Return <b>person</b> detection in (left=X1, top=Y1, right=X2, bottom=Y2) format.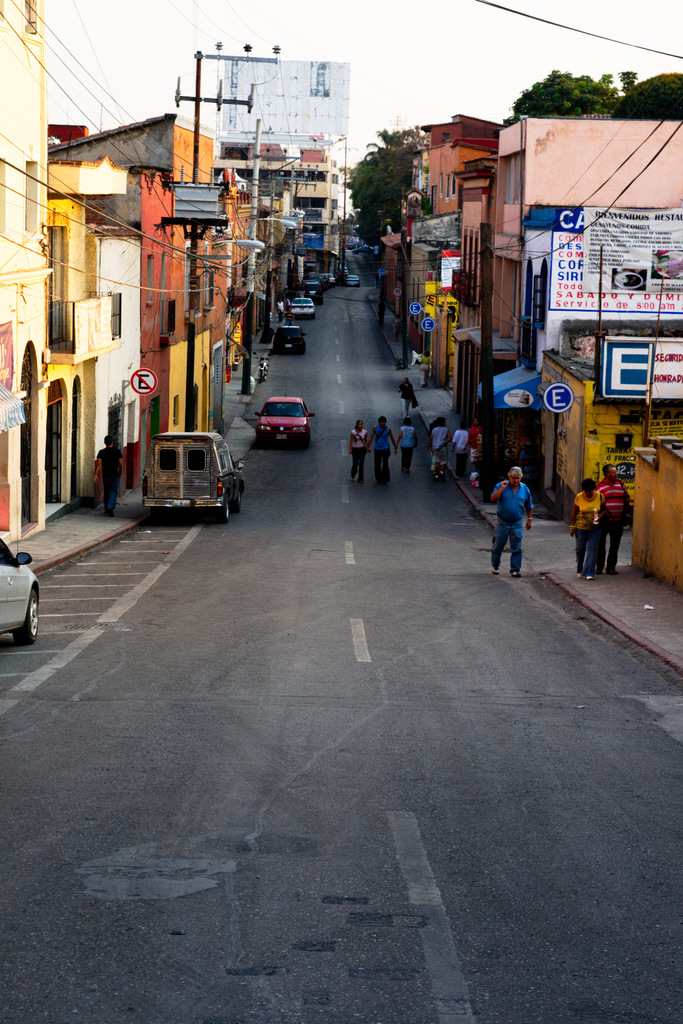
(left=274, top=300, right=284, bottom=323).
